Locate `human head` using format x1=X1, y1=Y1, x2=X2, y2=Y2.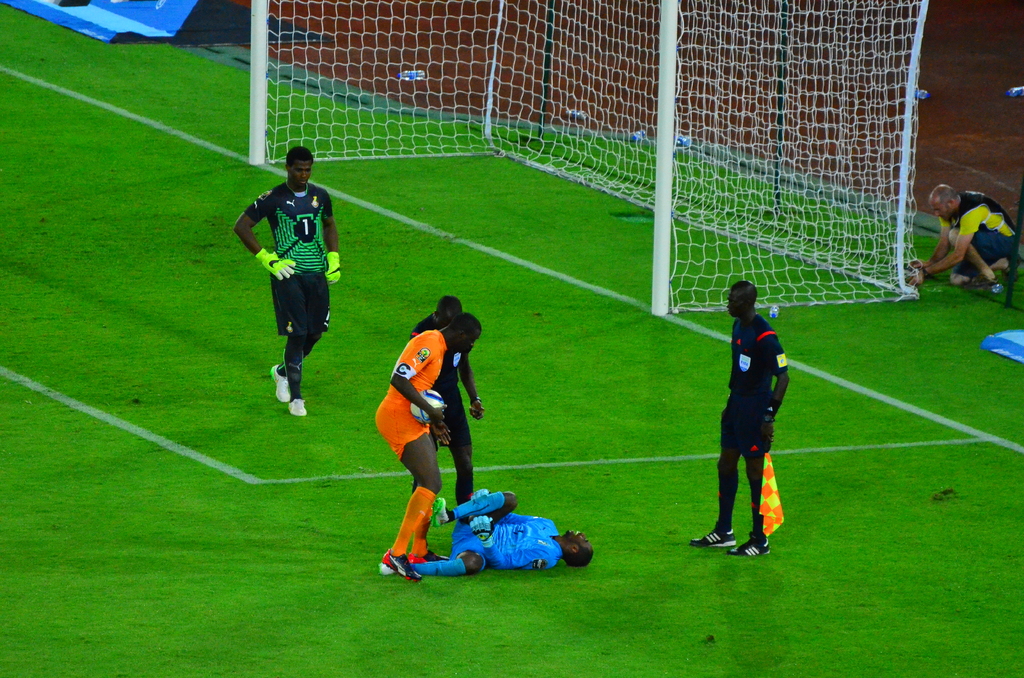
x1=447, y1=310, x2=483, y2=357.
